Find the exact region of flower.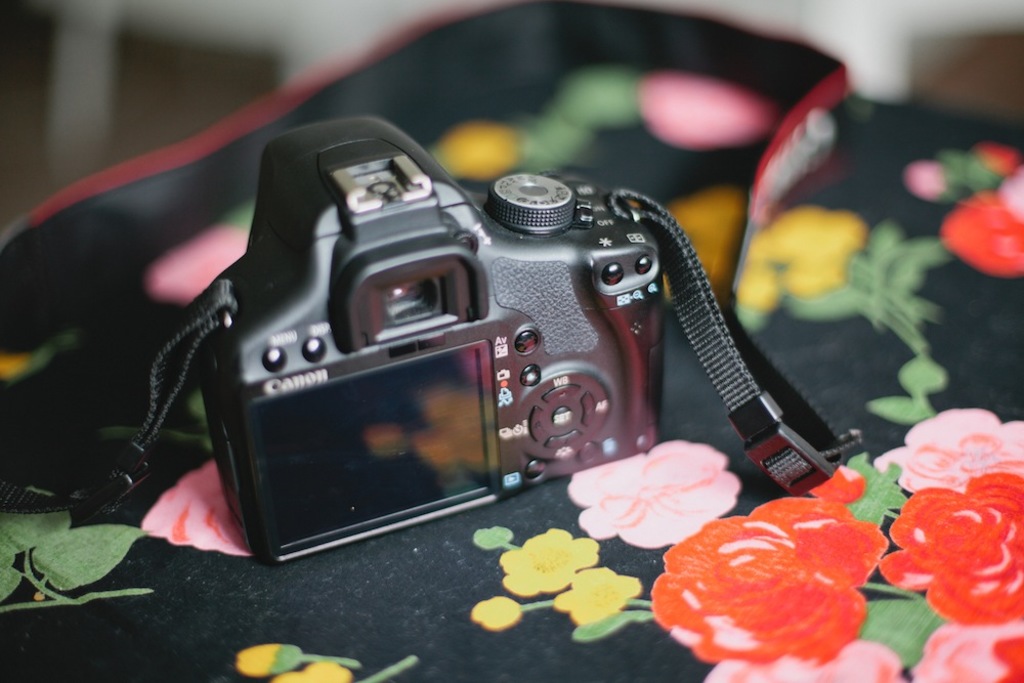
Exact region: (left=905, top=472, right=1014, bottom=633).
